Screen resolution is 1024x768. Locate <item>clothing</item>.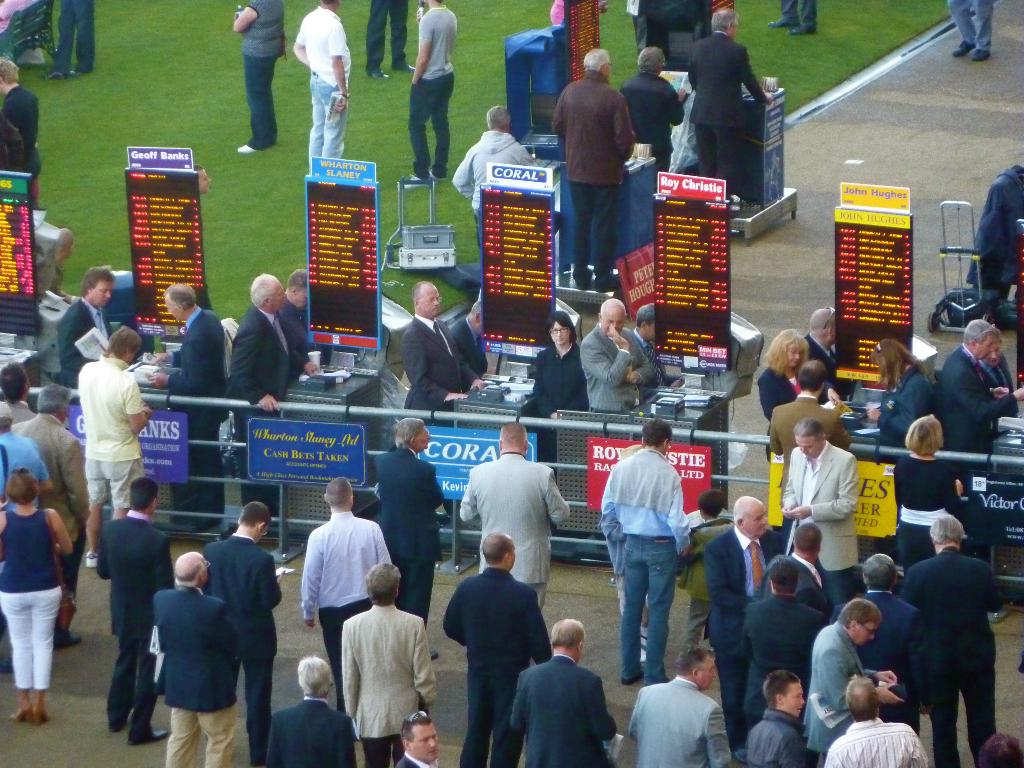
(631,0,644,48).
